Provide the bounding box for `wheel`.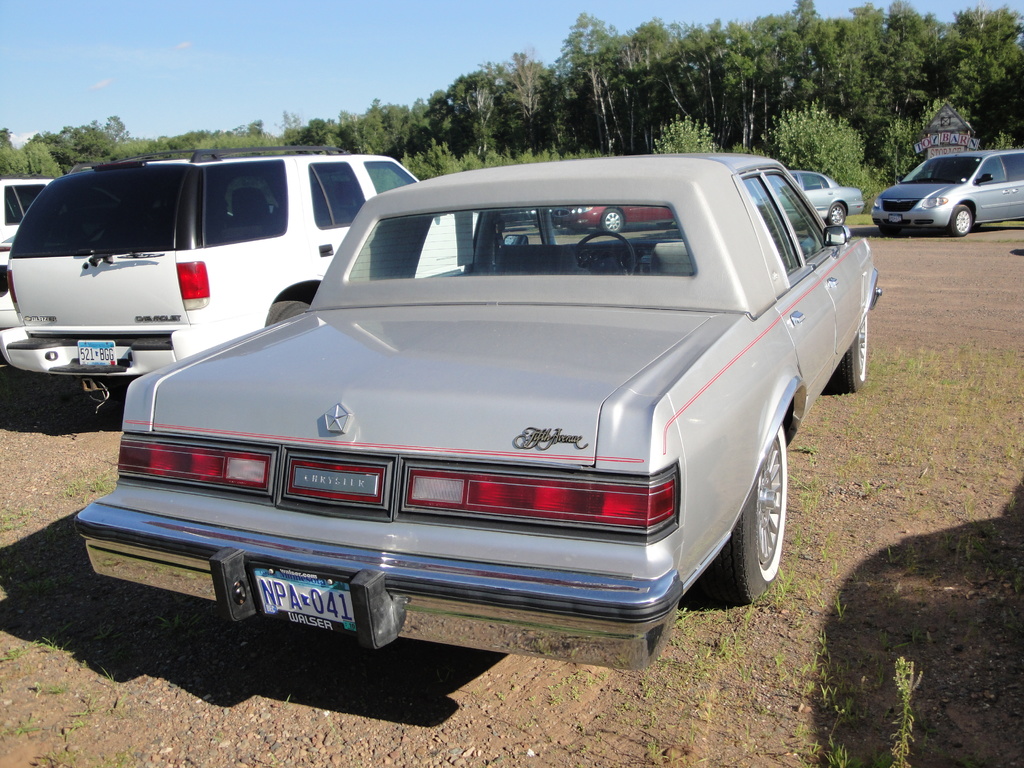
[569, 232, 635, 271].
